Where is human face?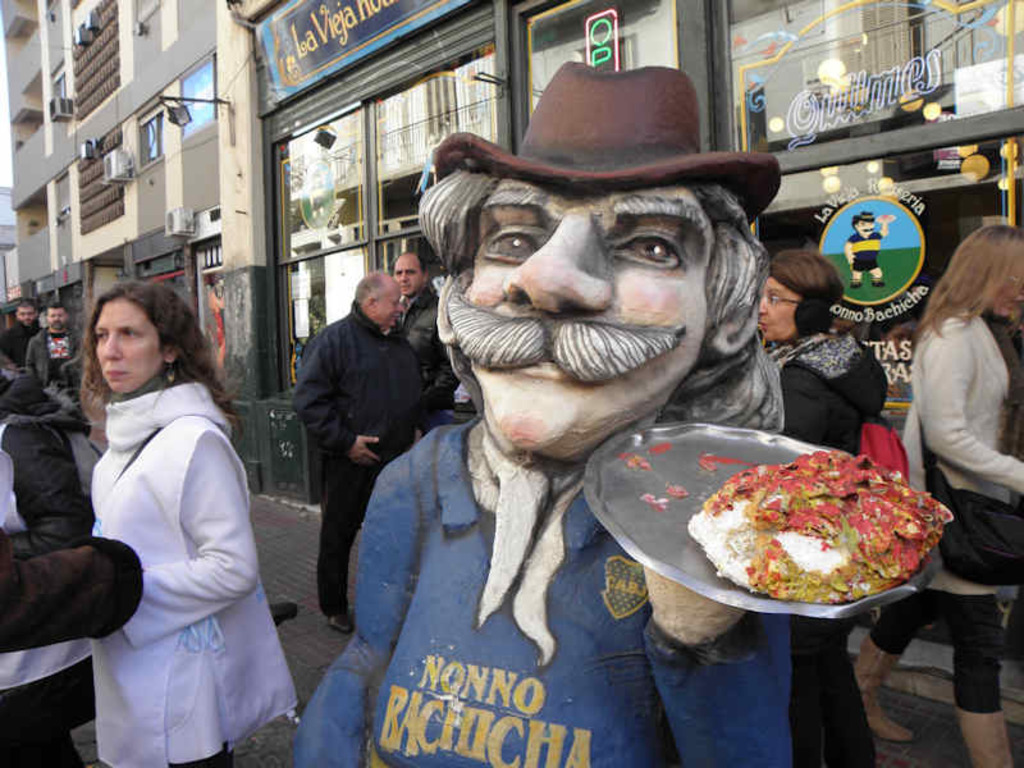
(left=79, top=278, right=195, bottom=413).
